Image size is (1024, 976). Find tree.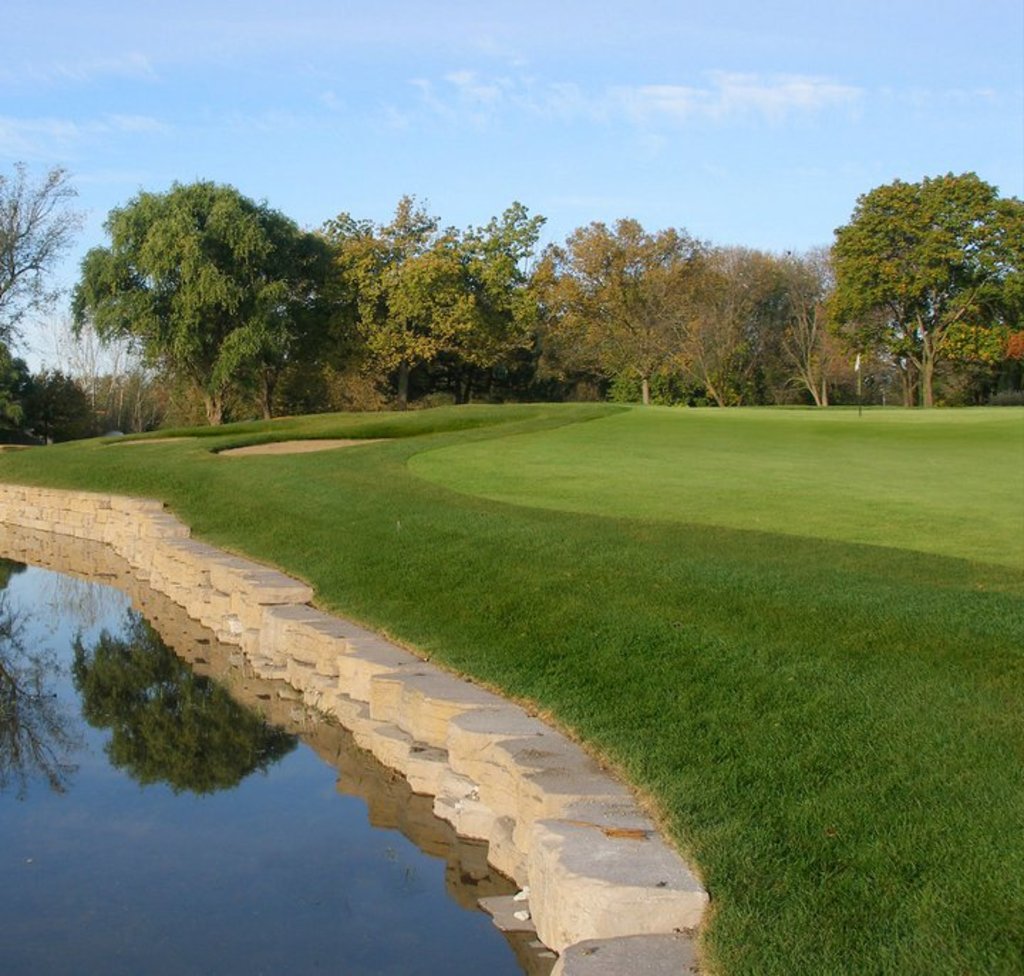
x1=0, y1=152, x2=90, y2=346.
